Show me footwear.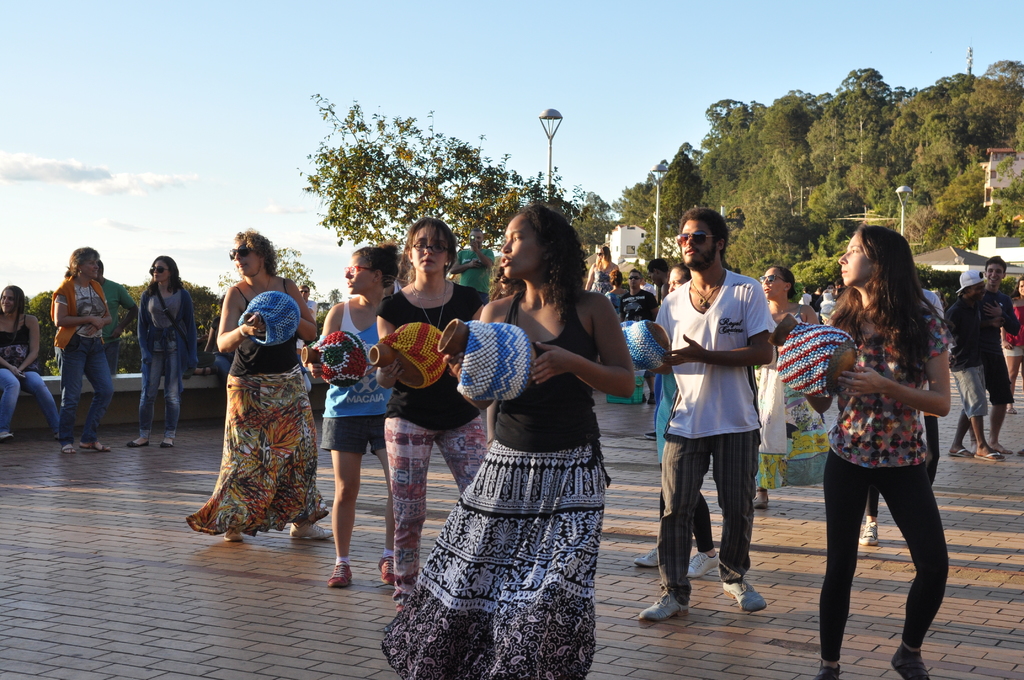
footwear is here: (636,581,687,622).
